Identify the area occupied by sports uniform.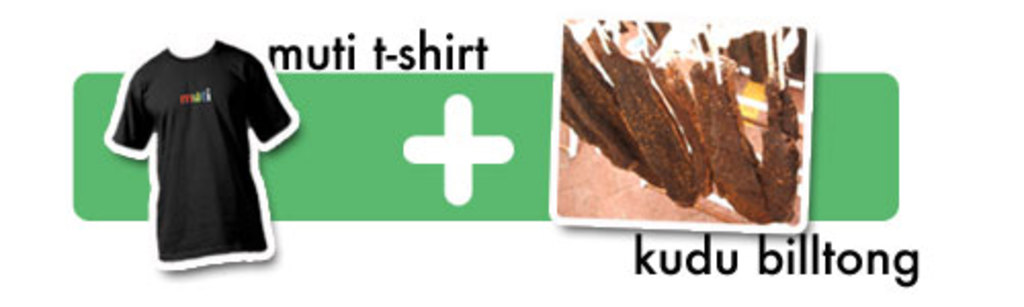
Area: <bbox>111, 49, 305, 268</bbox>.
